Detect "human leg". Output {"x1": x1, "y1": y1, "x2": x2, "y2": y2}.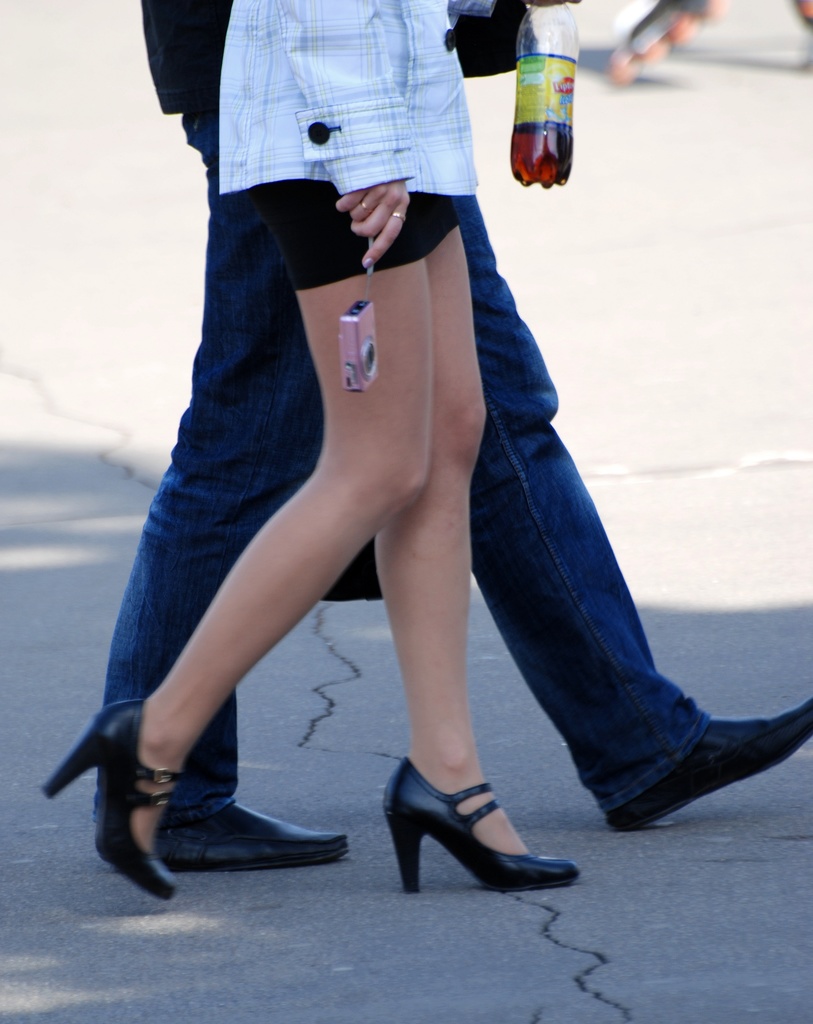
{"x1": 31, "y1": 172, "x2": 423, "y2": 902}.
